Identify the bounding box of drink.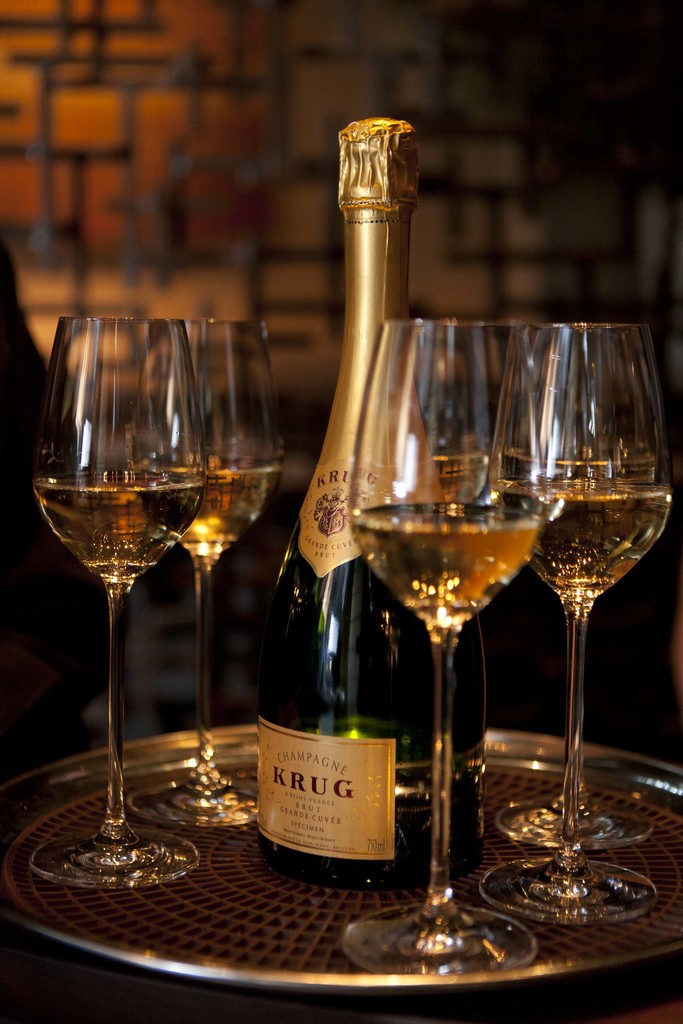
BBox(179, 460, 288, 561).
